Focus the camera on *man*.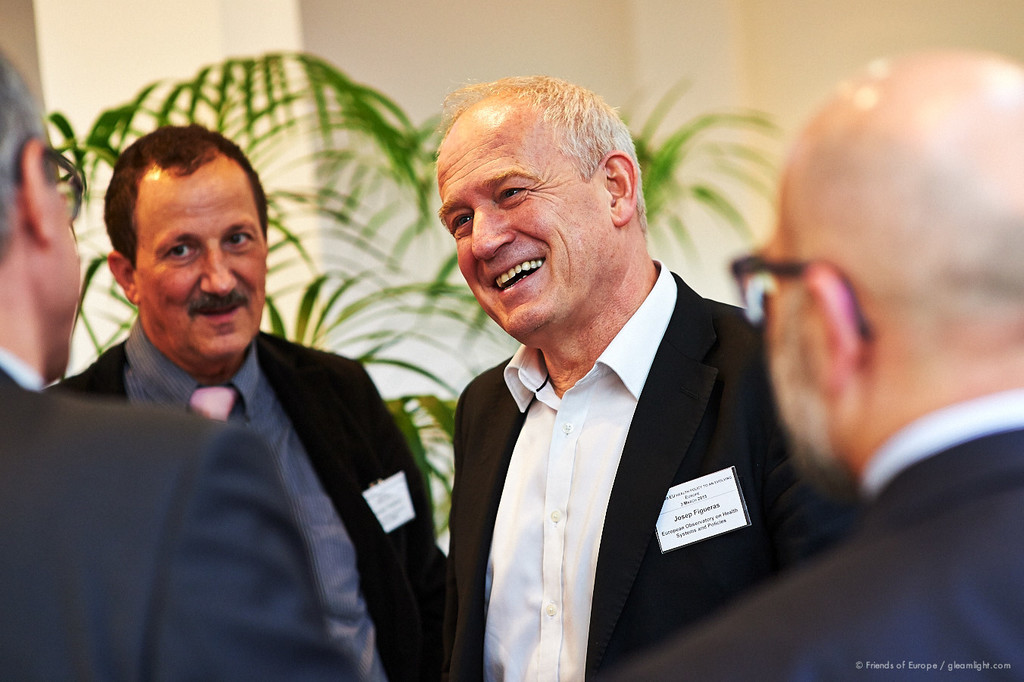
Focus region: [x1=620, y1=47, x2=1023, y2=681].
